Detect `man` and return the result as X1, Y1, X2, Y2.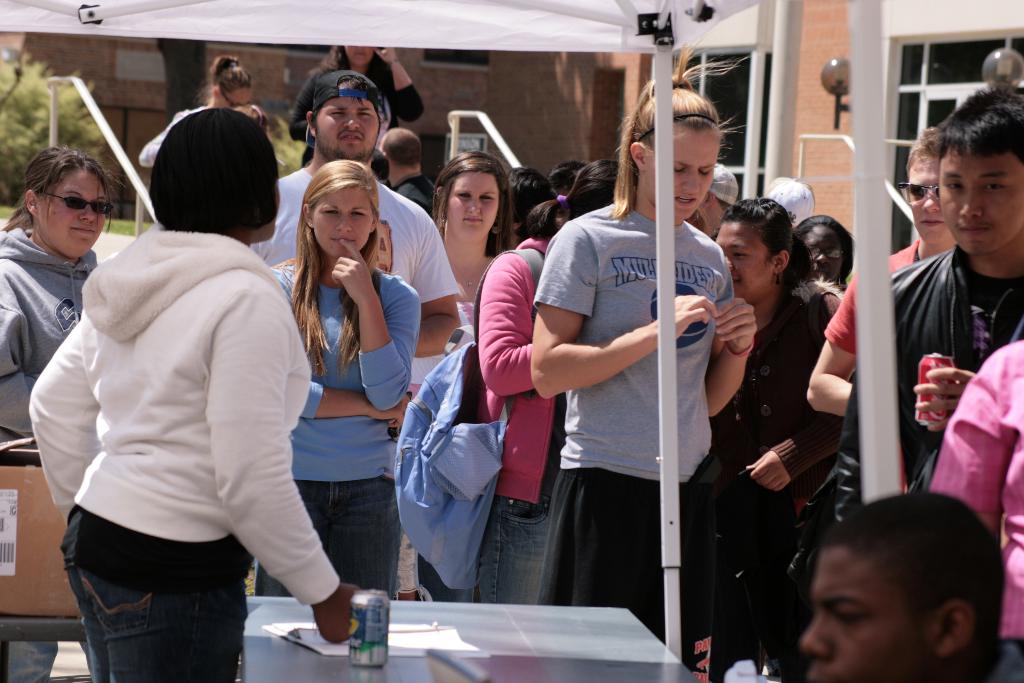
246, 69, 458, 353.
